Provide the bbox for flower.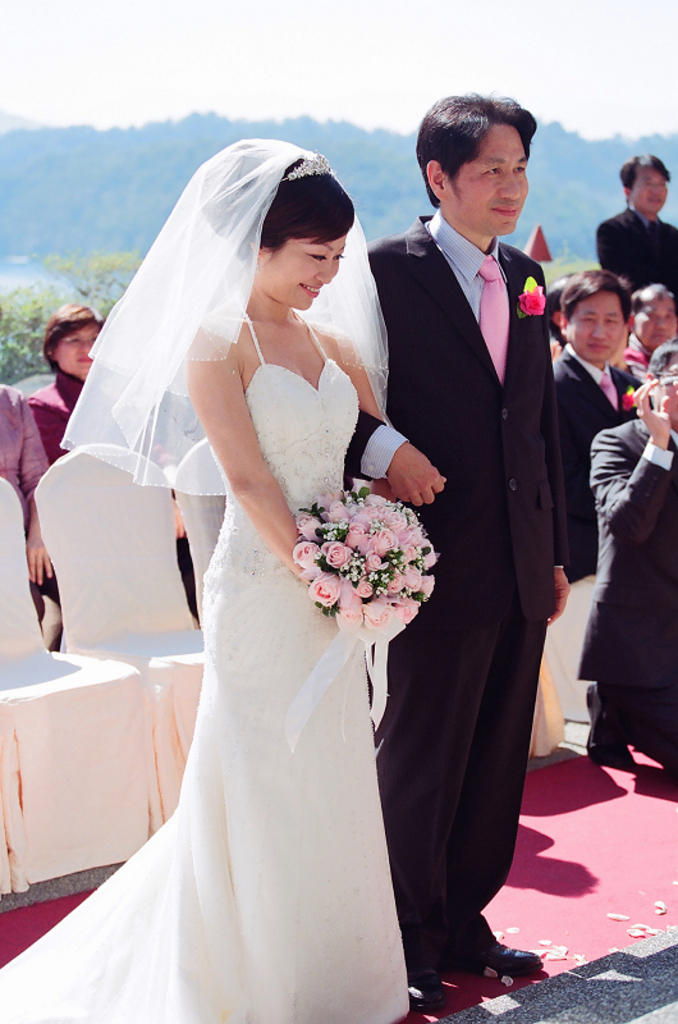
302, 575, 353, 613.
